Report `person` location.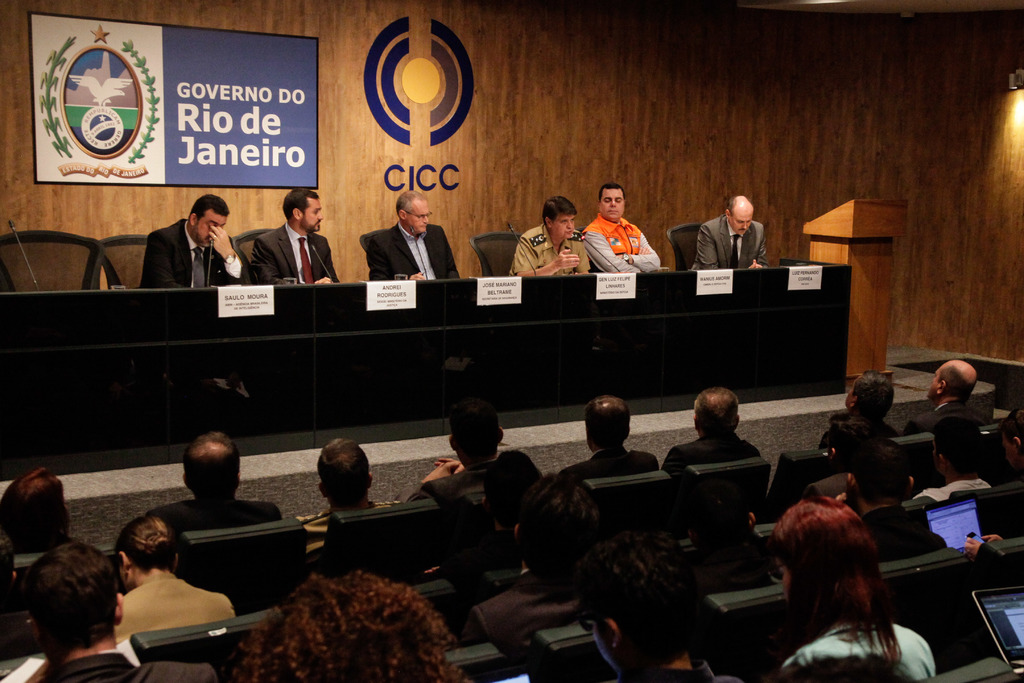
Report: <box>508,197,593,277</box>.
